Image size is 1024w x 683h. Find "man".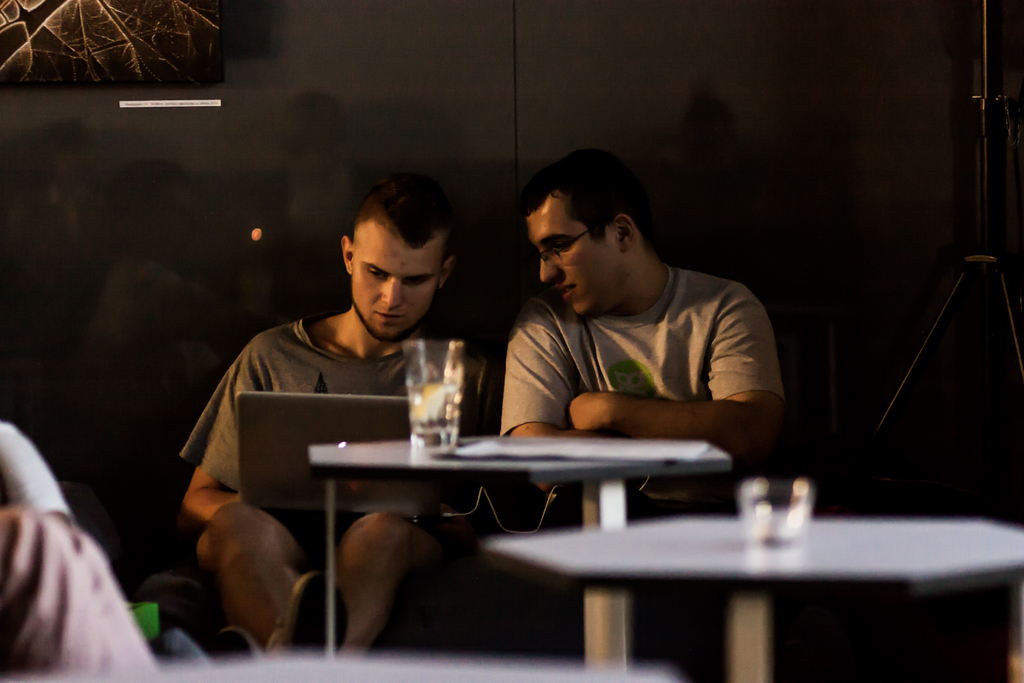
<box>177,176,504,656</box>.
